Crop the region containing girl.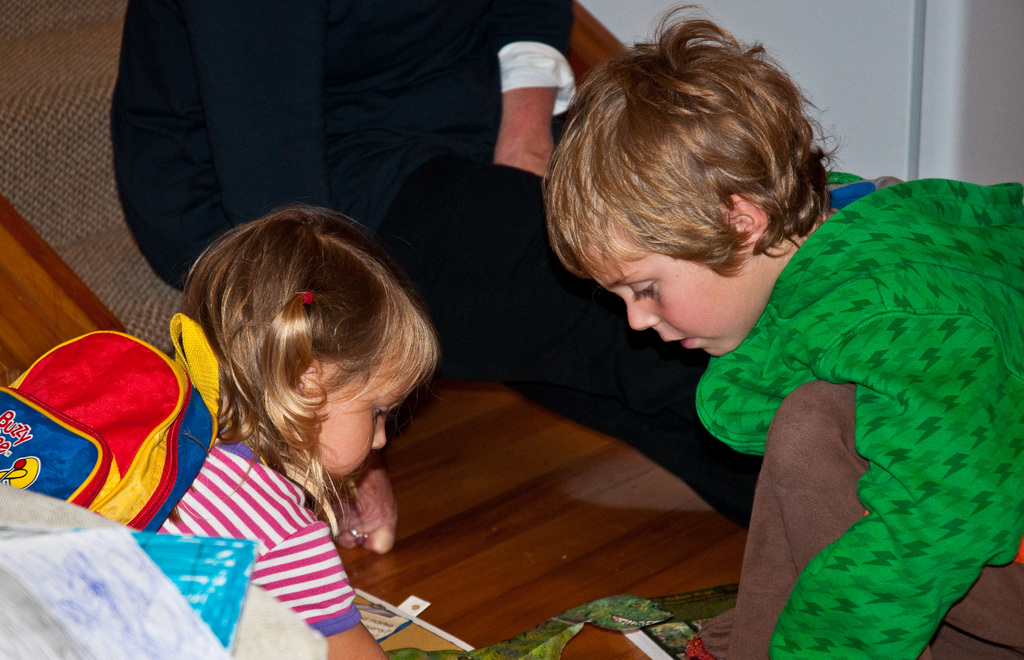
Crop region: [542, 0, 1023, 659].
